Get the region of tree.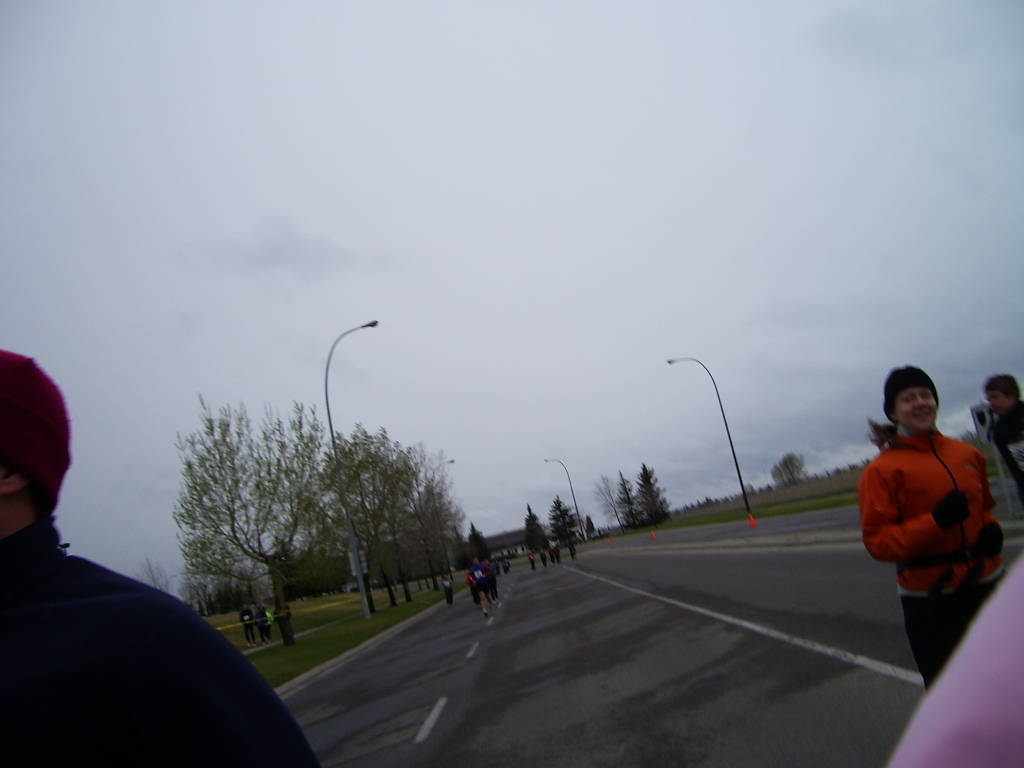
618/473/643/535.
